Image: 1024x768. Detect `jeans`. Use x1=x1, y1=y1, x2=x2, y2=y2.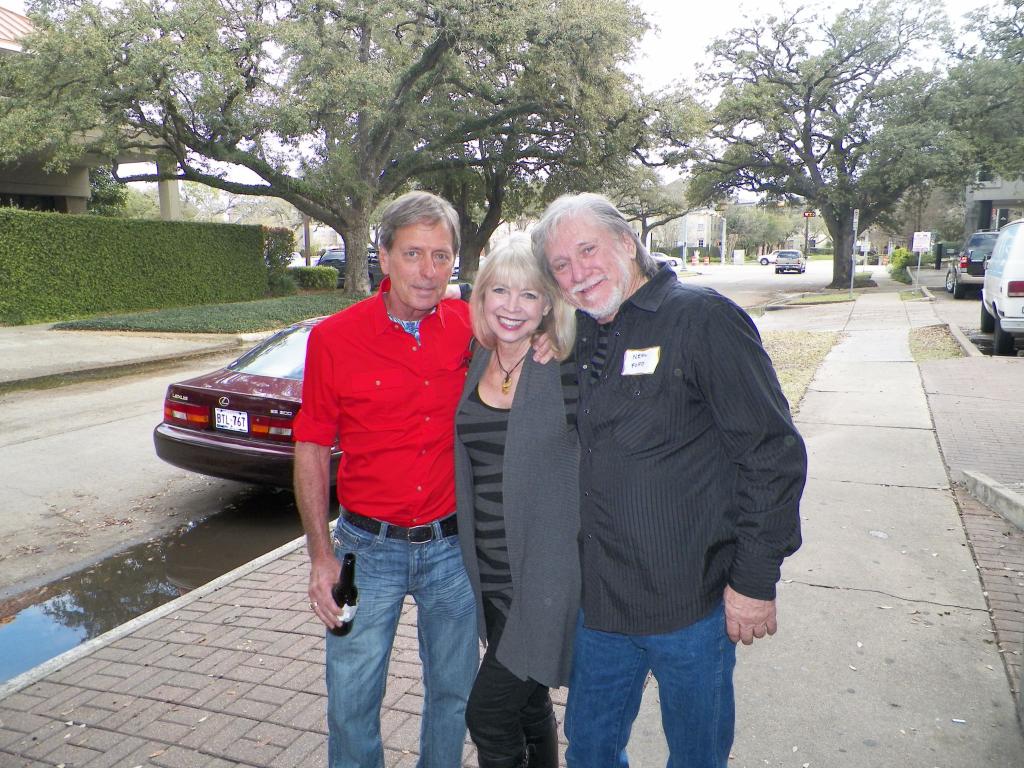
x1=566, y1=588, x2=752, y2=767.
